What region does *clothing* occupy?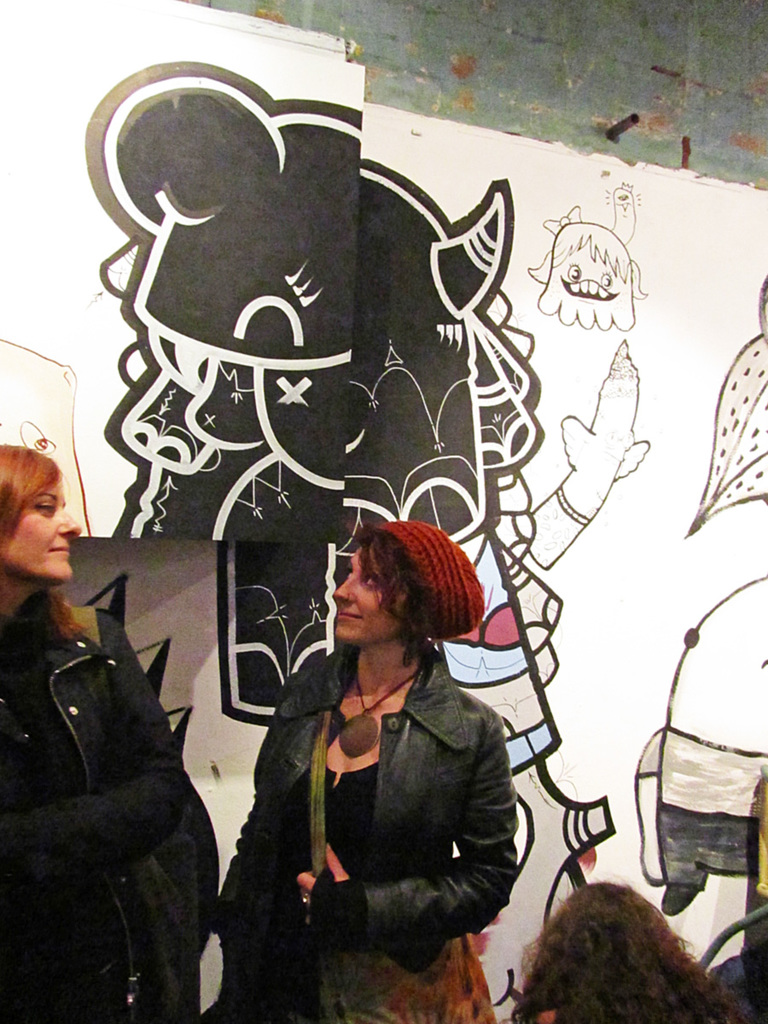
select_region(0, 596, 195, 1023).
